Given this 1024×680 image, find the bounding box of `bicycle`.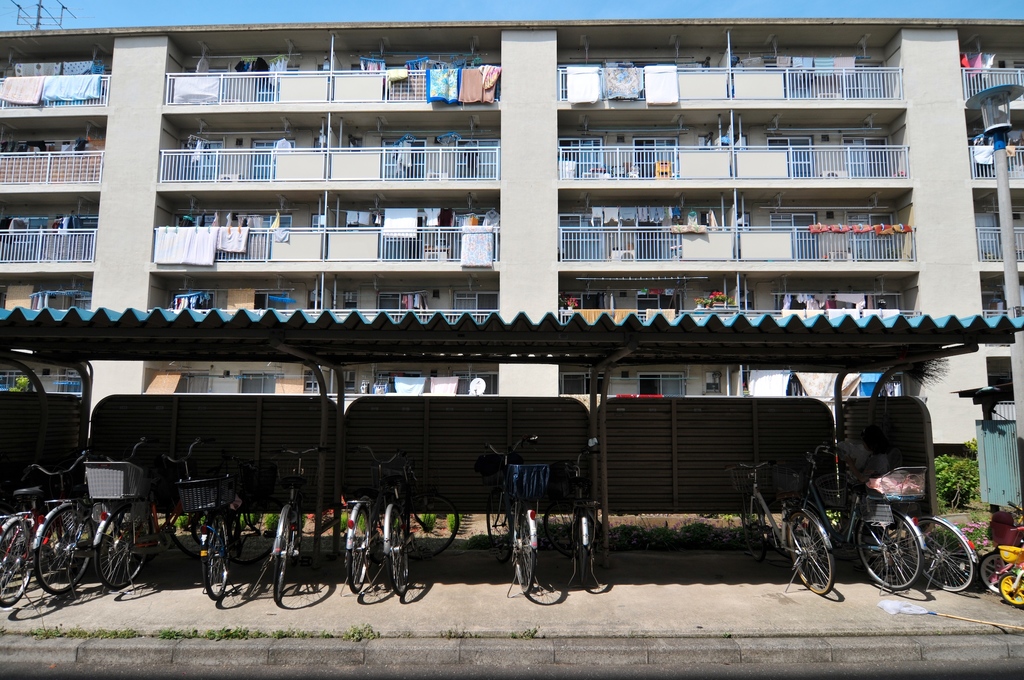
select_region(540, 437, 601, 591).
